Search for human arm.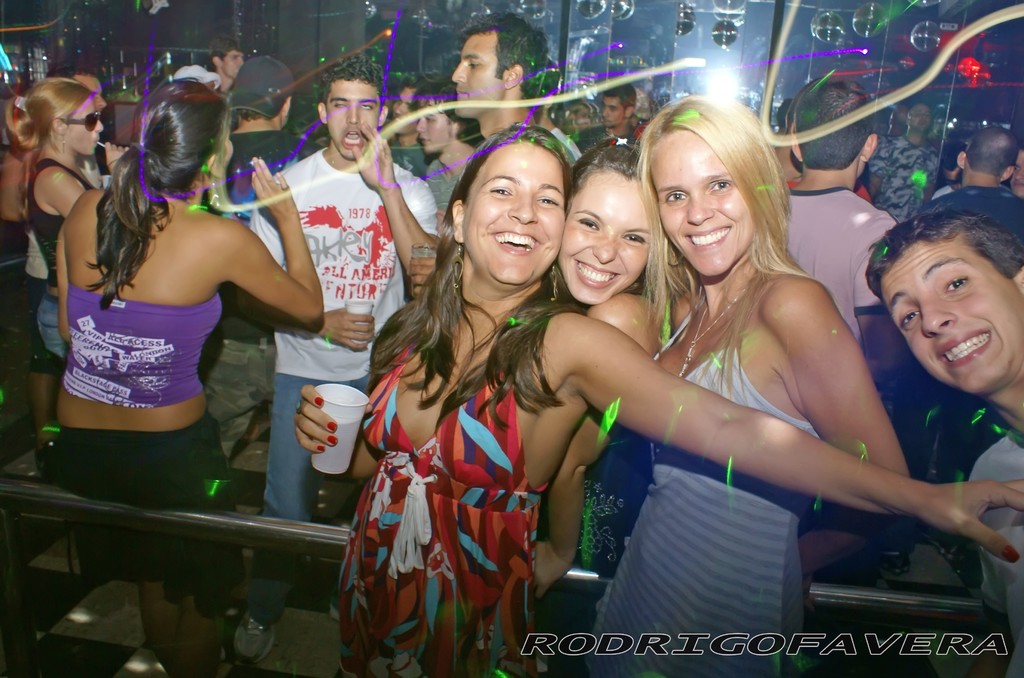
Found at pyautogui.locateOnScreen(44, 140, 127, 218).
